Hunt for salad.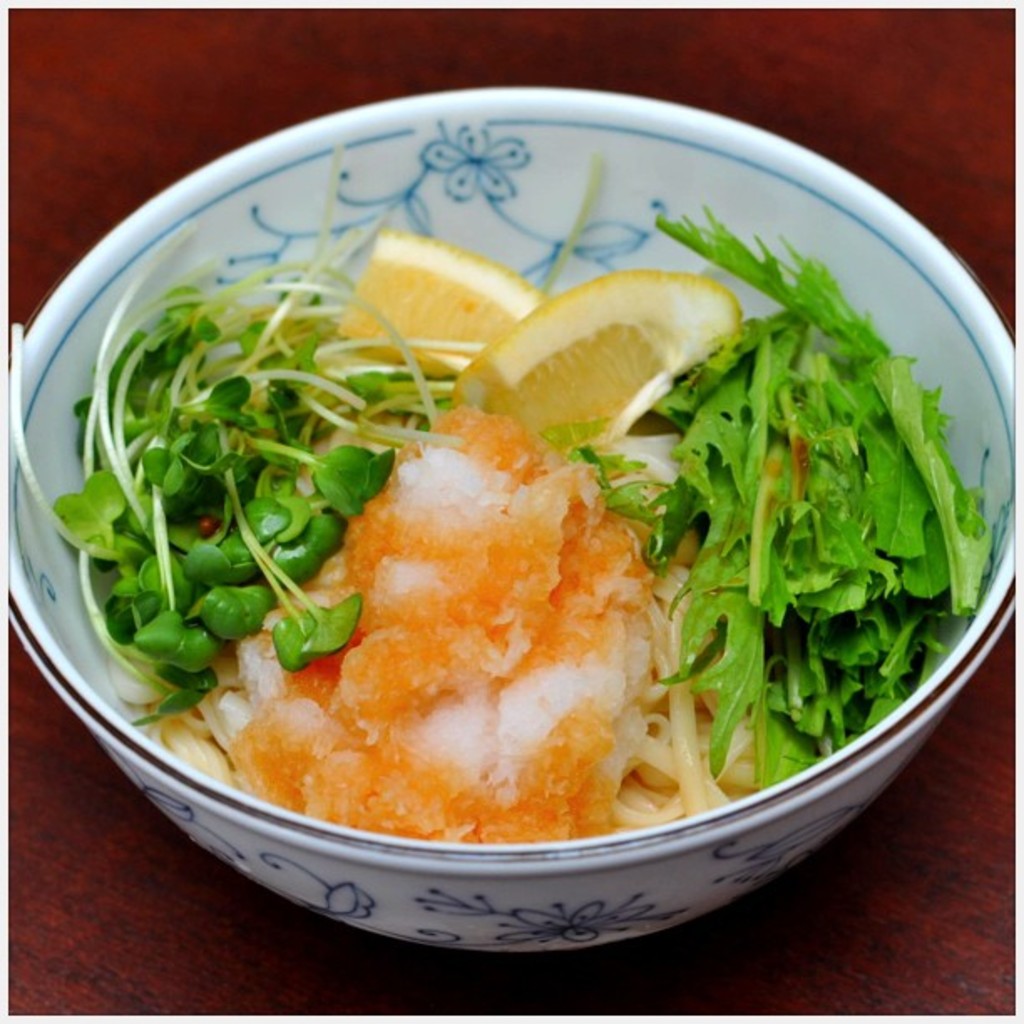
Hunted down at x1=54 y1=186 x2=972 y2=900.
